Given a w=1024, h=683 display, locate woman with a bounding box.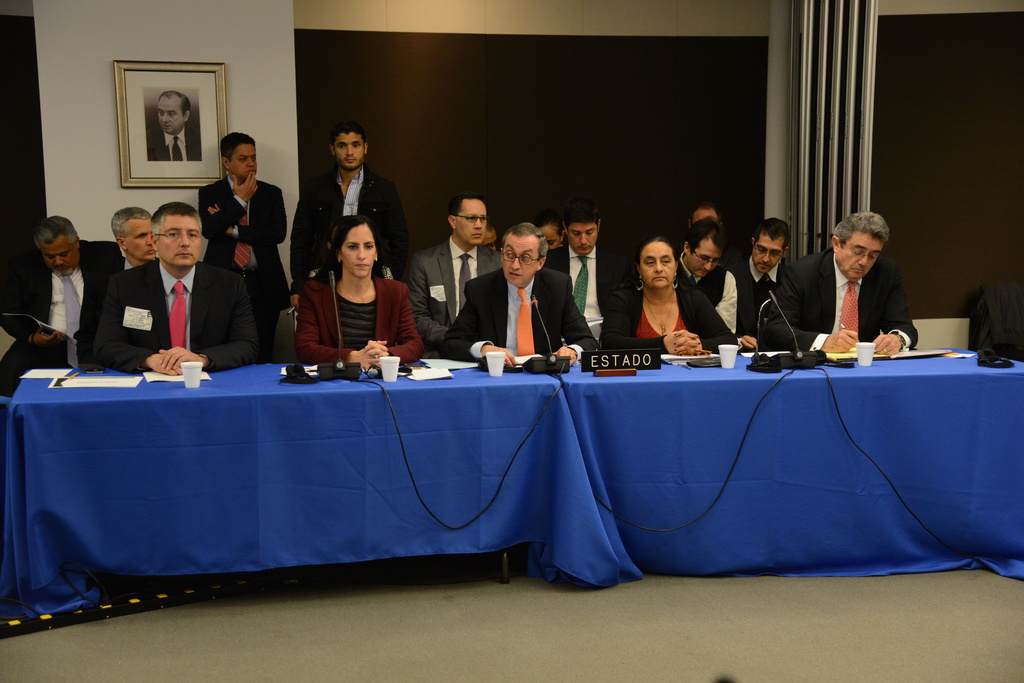
Located: box=[285, 199, 409, 364].
